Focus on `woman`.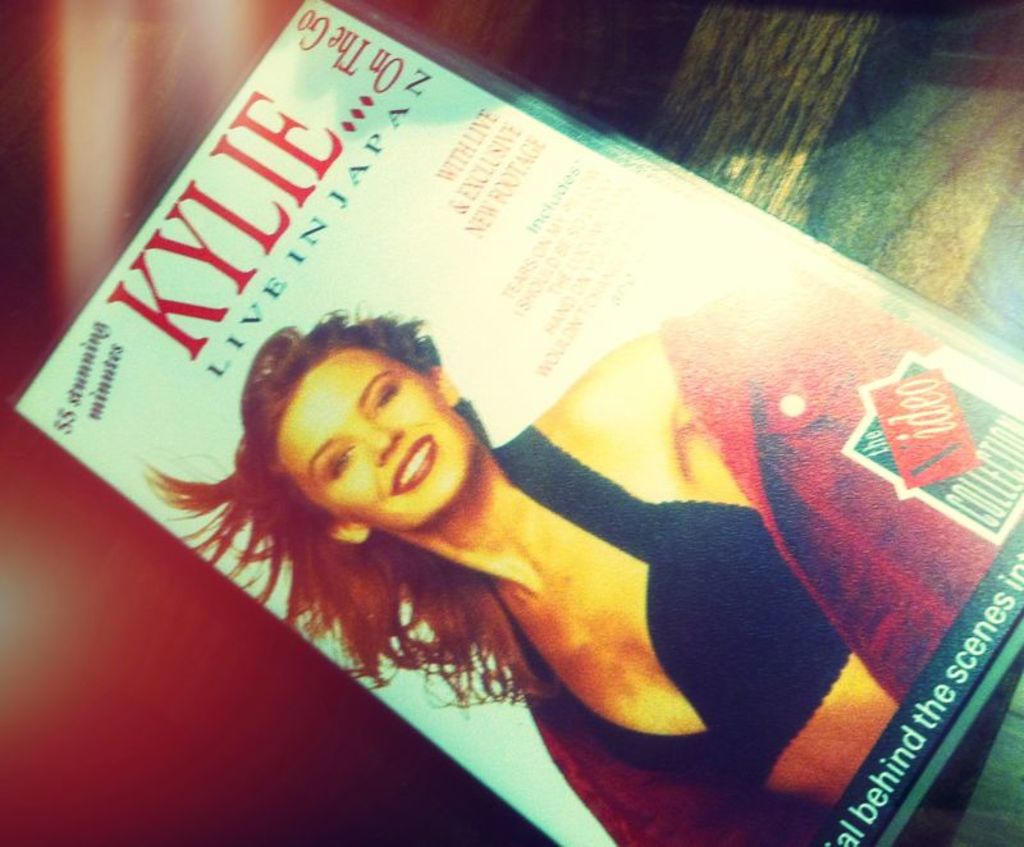
Focused at 177 269 901 768.
